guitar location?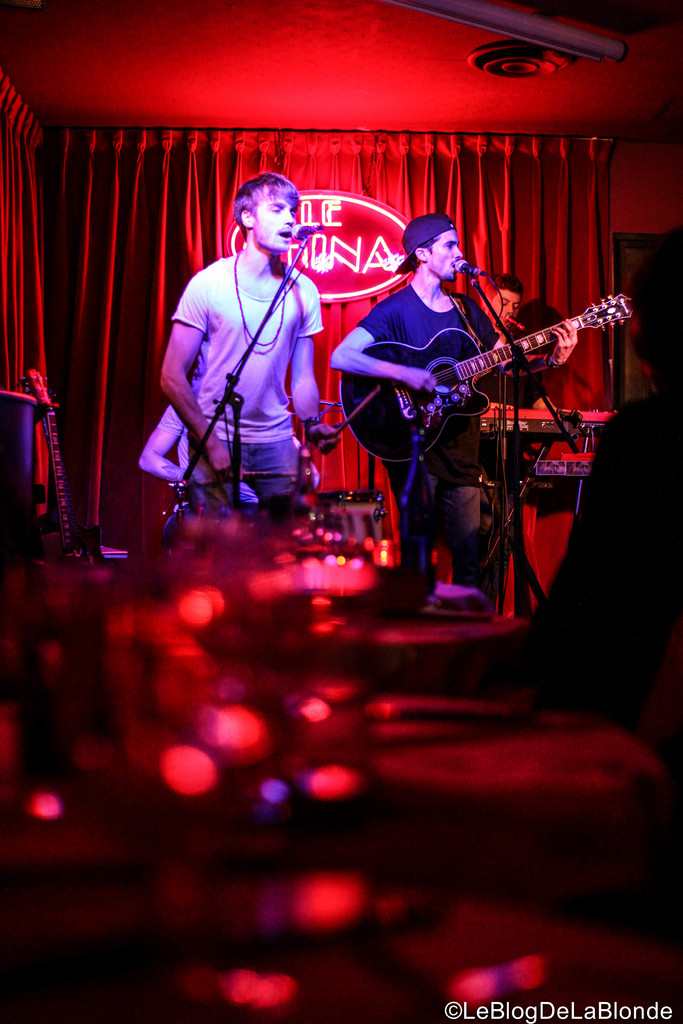
locate(322, 269, 643, 468)
